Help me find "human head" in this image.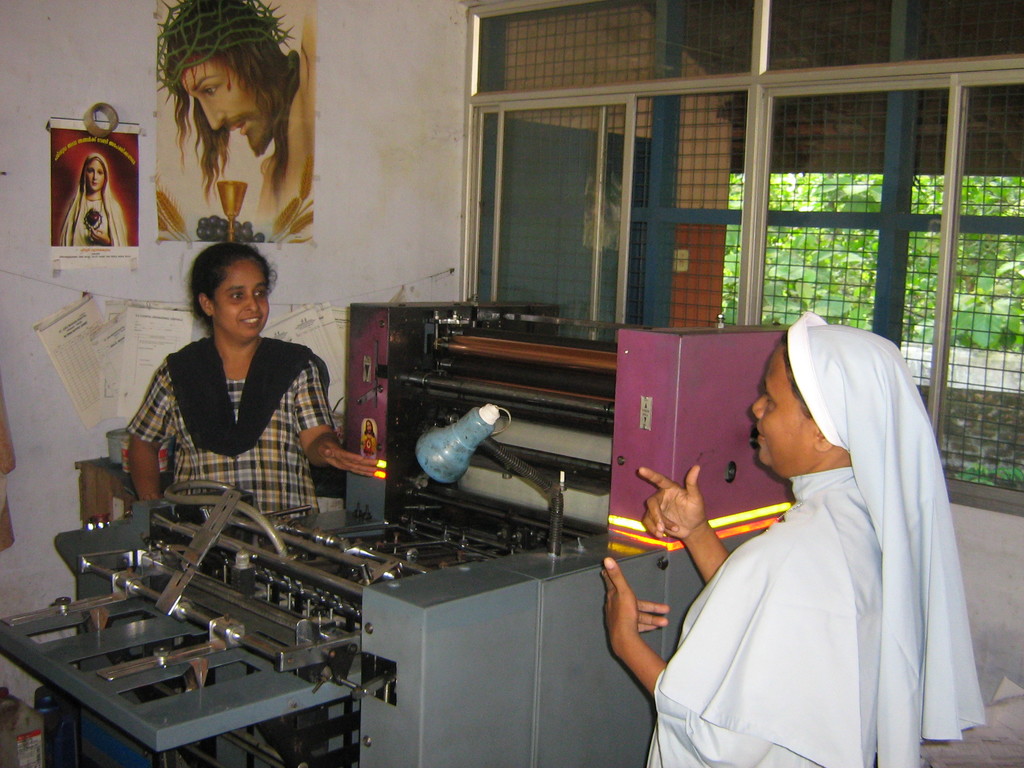
Found it: (x1=365, y1=418, x2=372, y2=434).
